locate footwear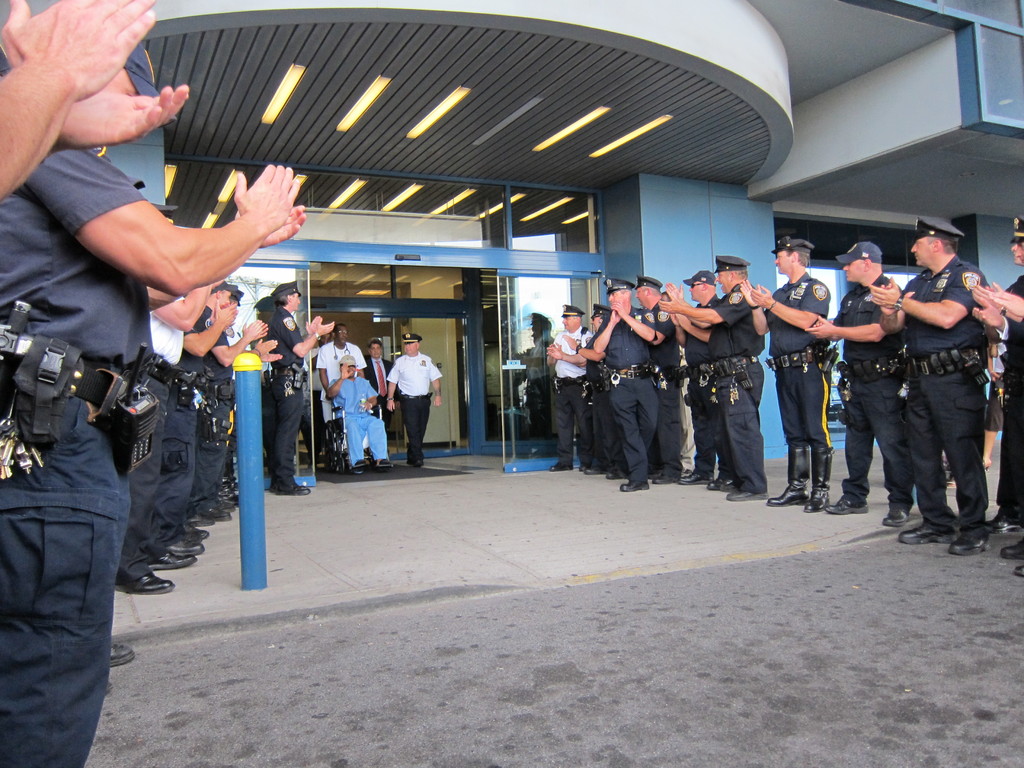
detection(803, 444, 833, 512)
